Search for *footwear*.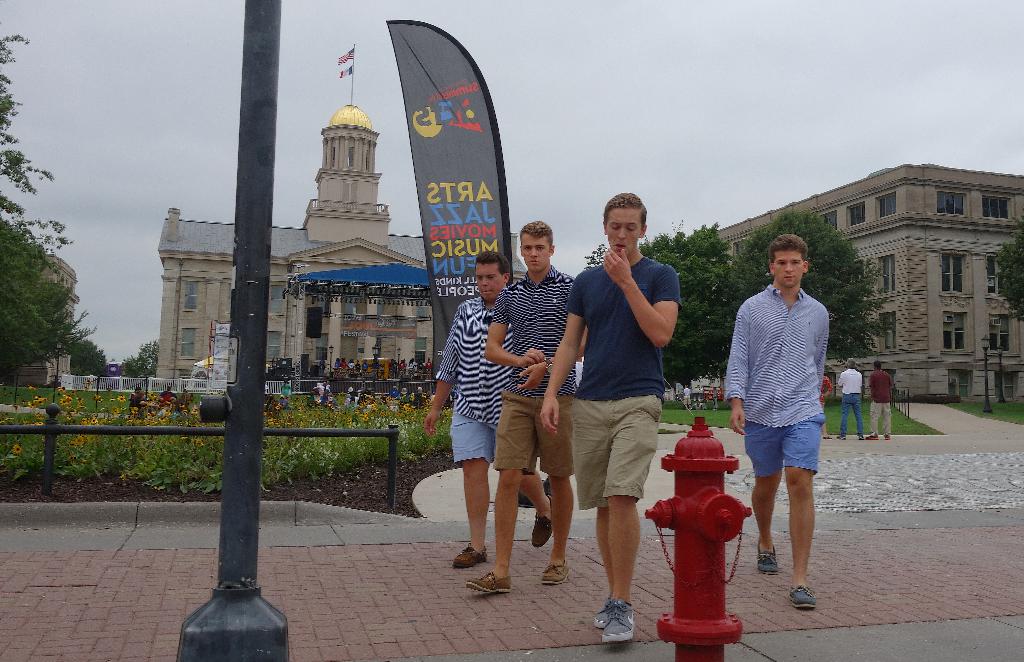
Found at region(455, 545, 486, 567).
